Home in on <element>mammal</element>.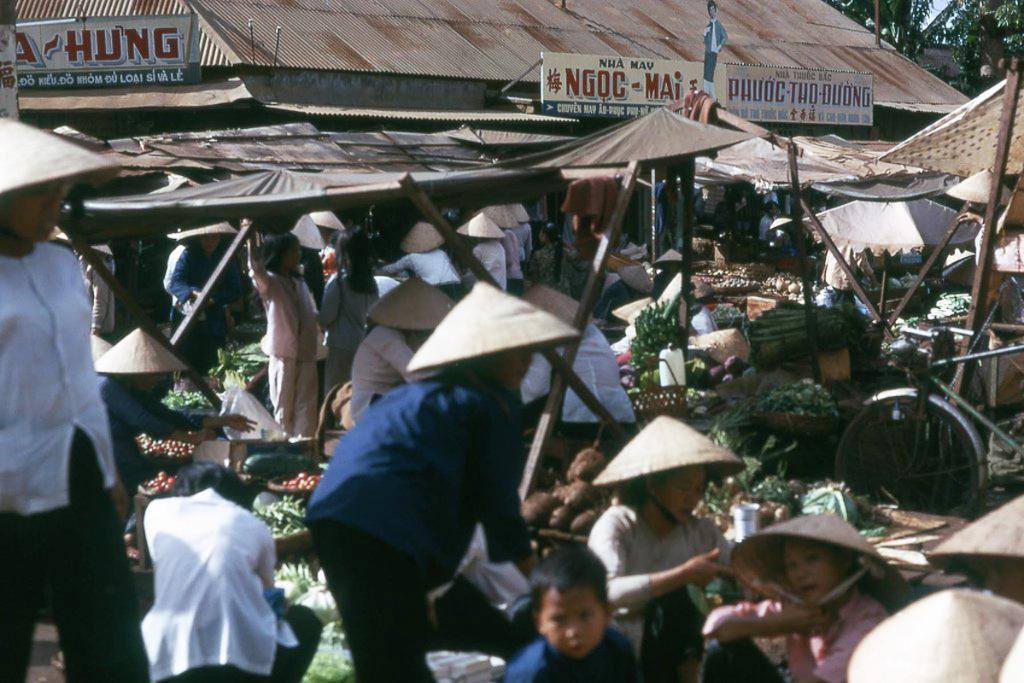
Homed in at 158 219 242 374.
